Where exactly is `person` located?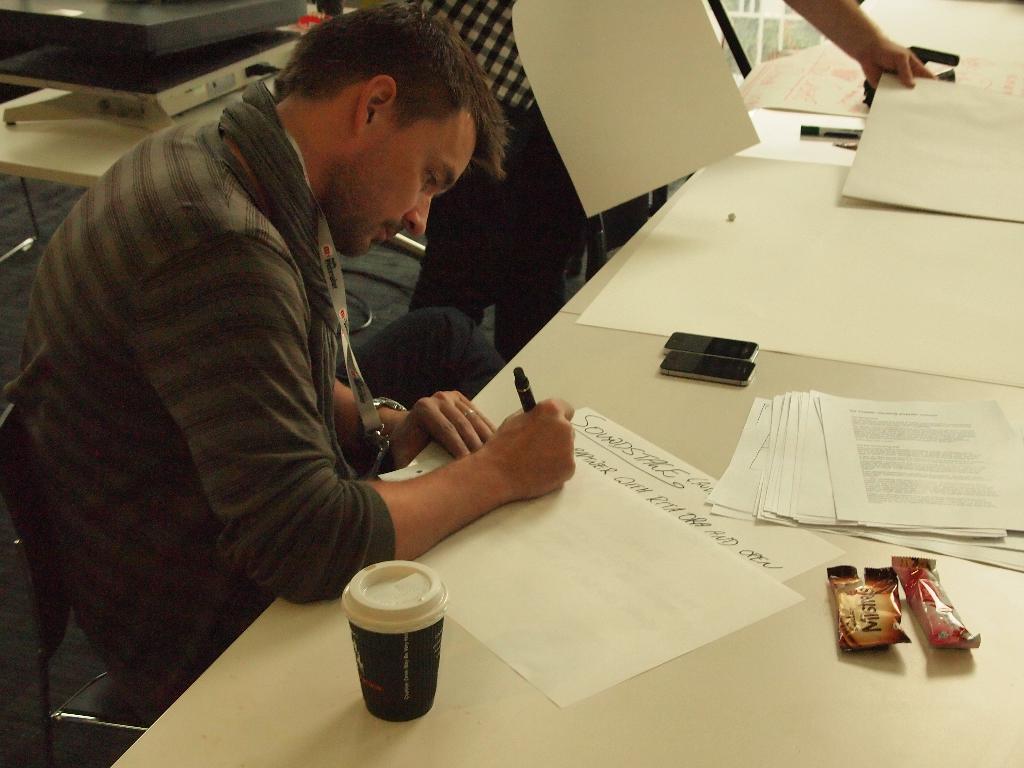
Its bounding box is select_region(54, 20, 564, 718).
